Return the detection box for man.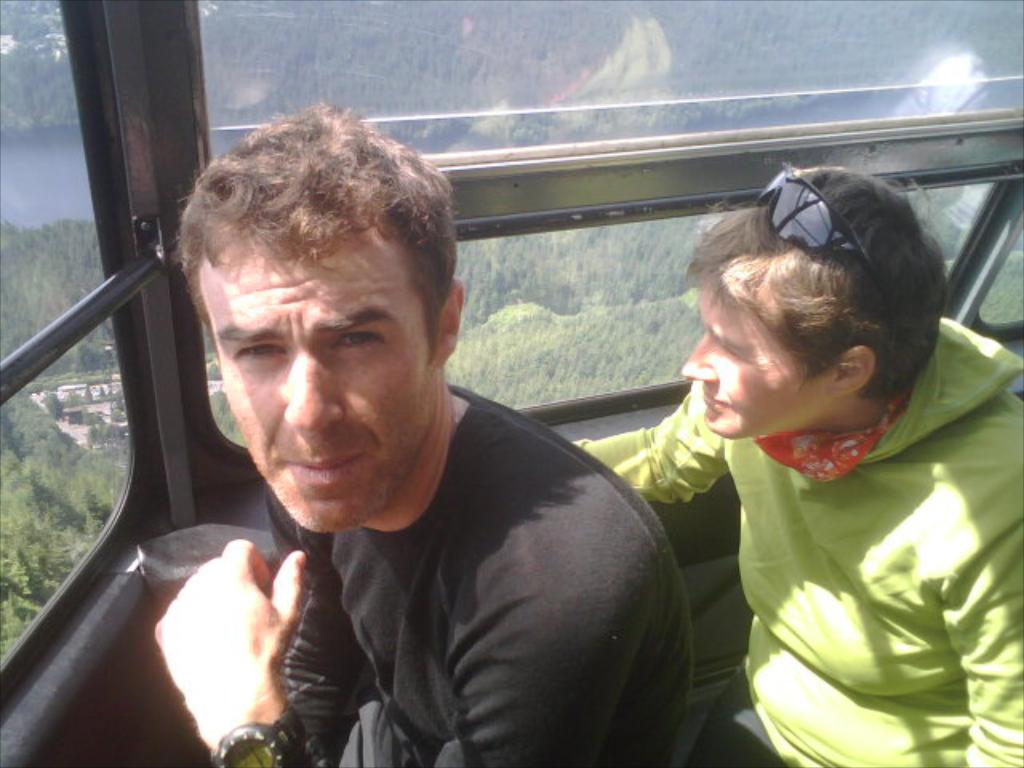
BBox(125, 170, 690, 767).
